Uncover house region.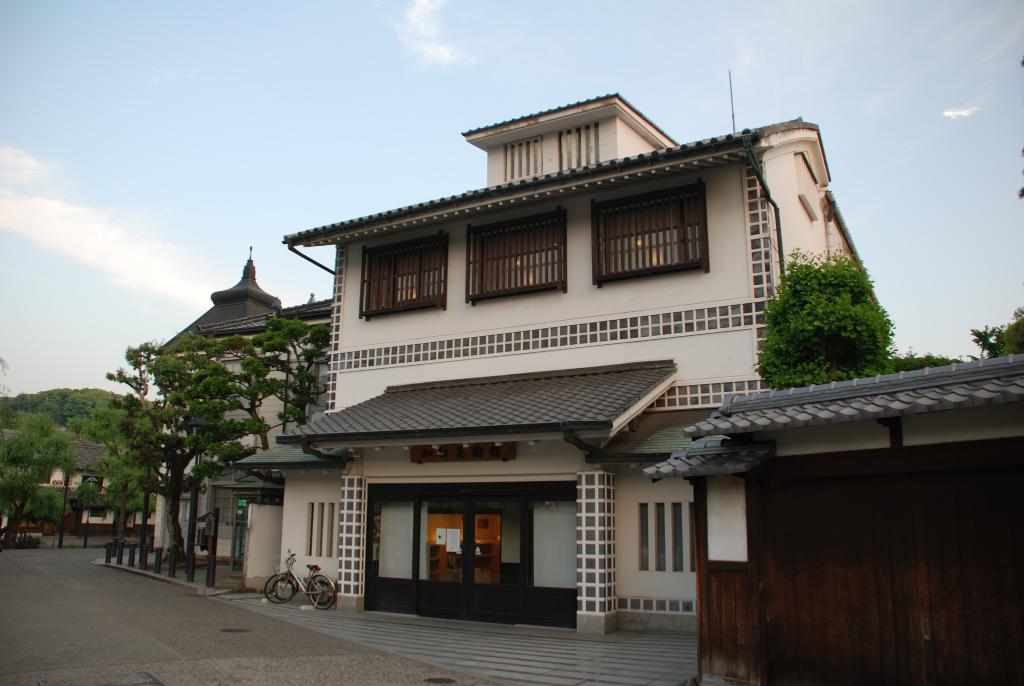
Uncovered: {"left": 638, "top": 348, "right": 1023, "bottom": 683}.
